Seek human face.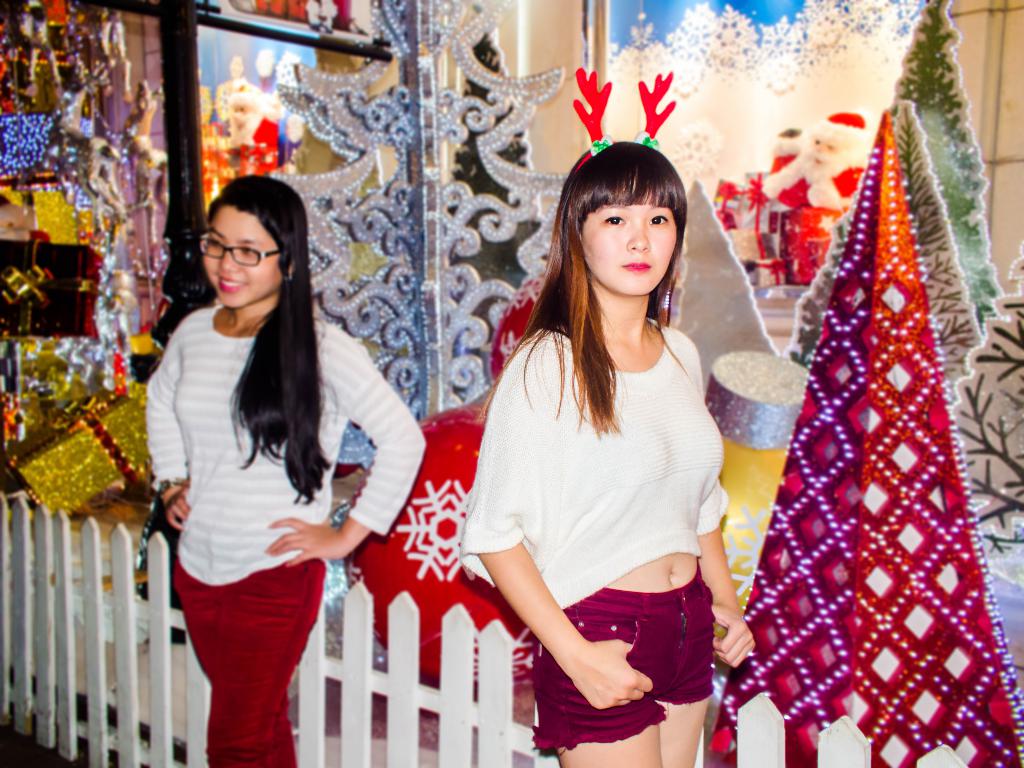
box=[577, 175, 677, 298].
